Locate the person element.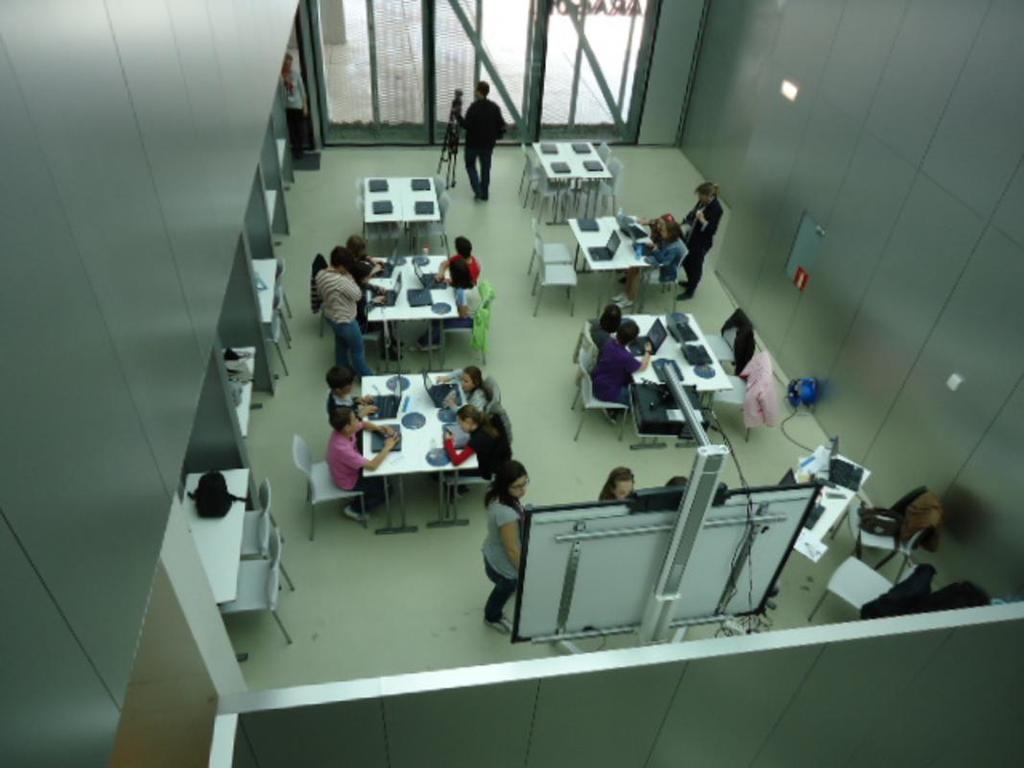
Element bbox: (x1=596, y1=464, x2=638, y2=509).
